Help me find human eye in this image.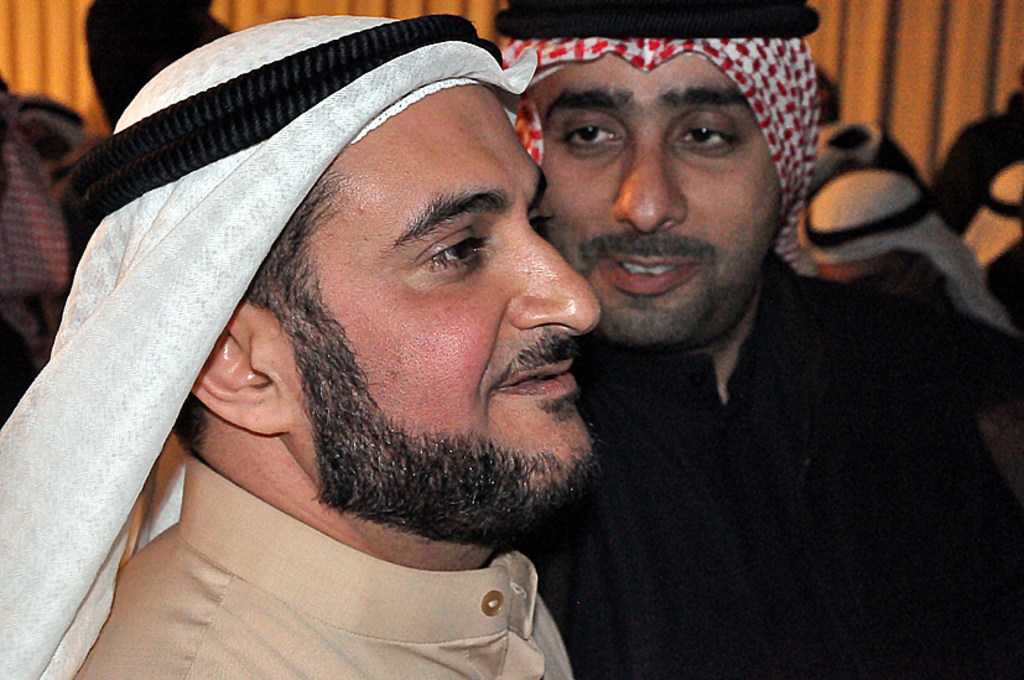
Found it: [left=670, top=110, right=747, bottom=165].
